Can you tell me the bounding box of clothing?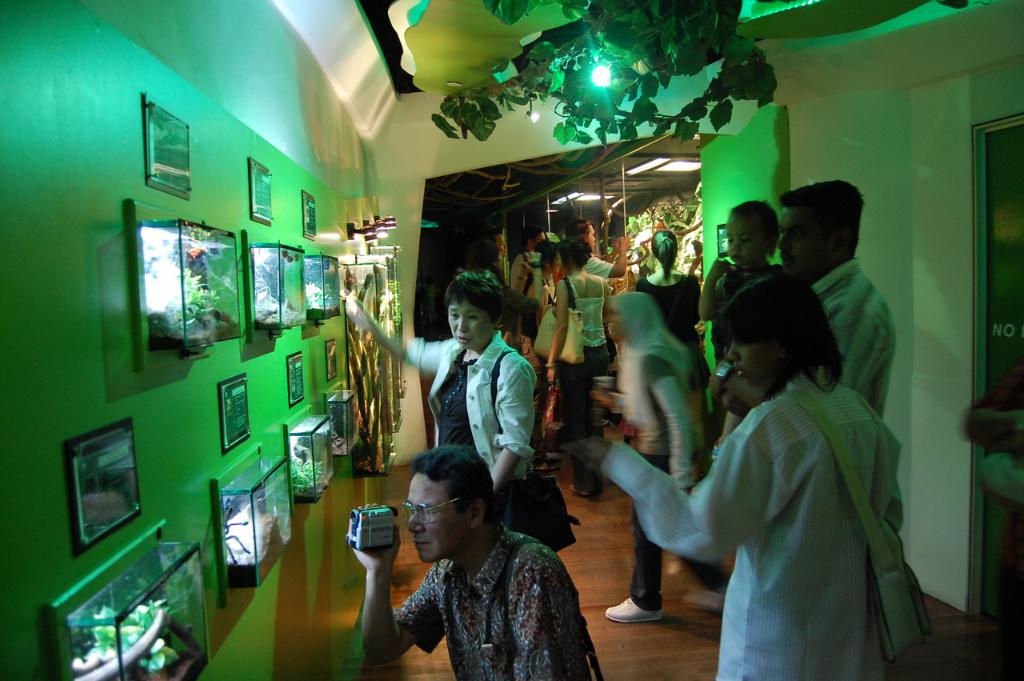
{"x1": 605, "y1": 295, "x2": 714, "y2": 612}.
